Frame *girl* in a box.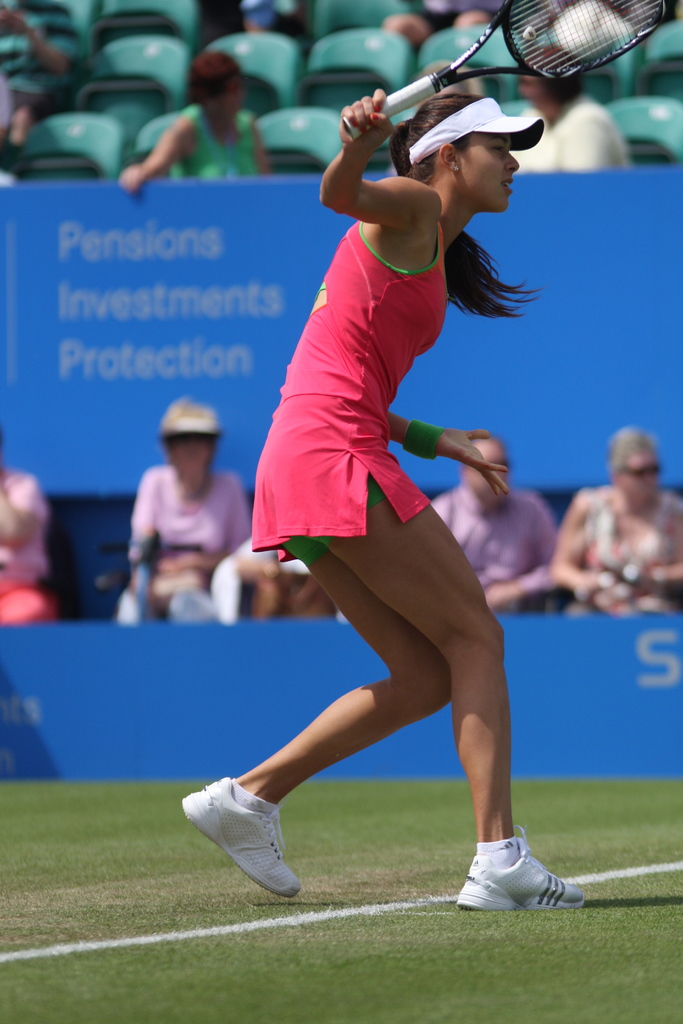
[left=187, top=32, right=585, bottom=906].
